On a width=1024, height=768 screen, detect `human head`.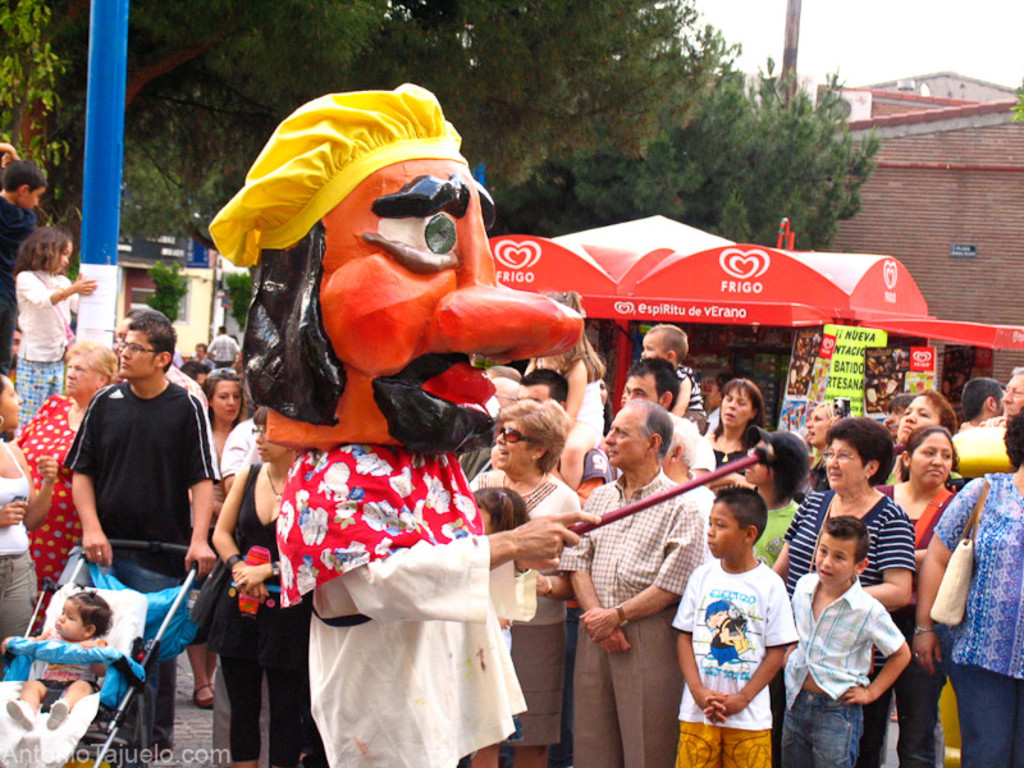
<region>639, 317, 691, 356</region>.
